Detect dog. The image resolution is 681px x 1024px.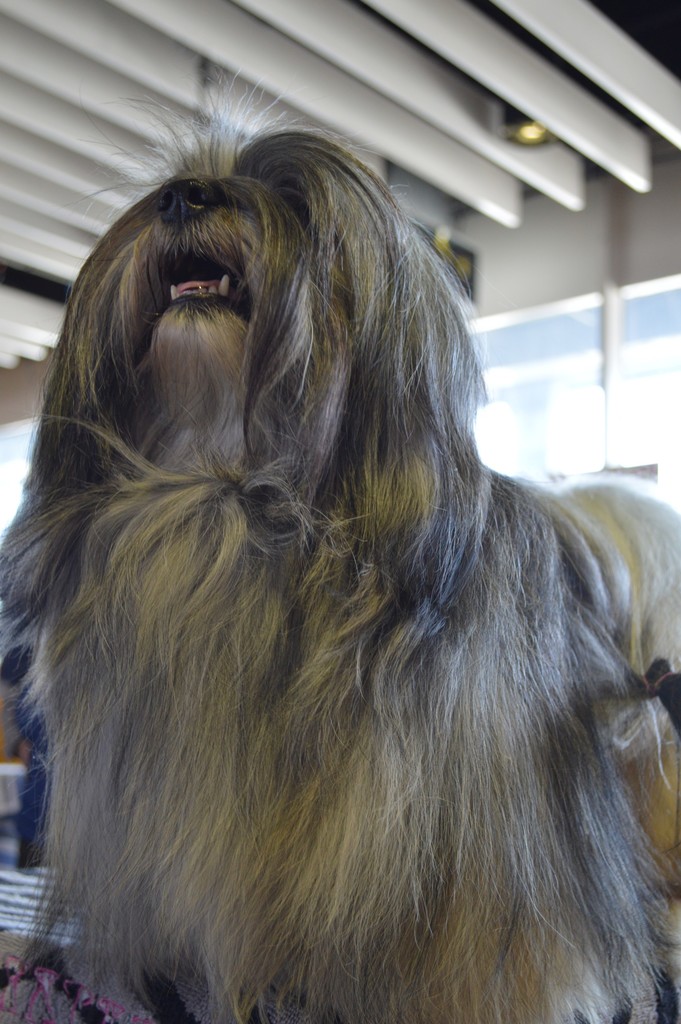
l=0, t=82, r=680, b=1023.
